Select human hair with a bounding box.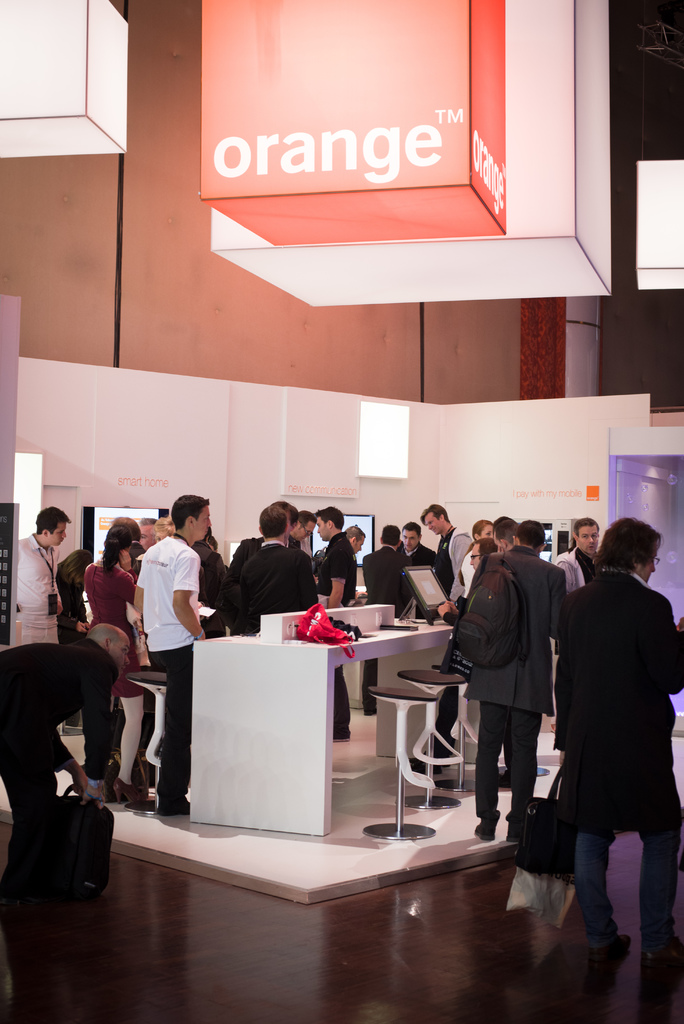
{"x1": 151, "y1": 515, "x2": 177, "y2": 543}.
